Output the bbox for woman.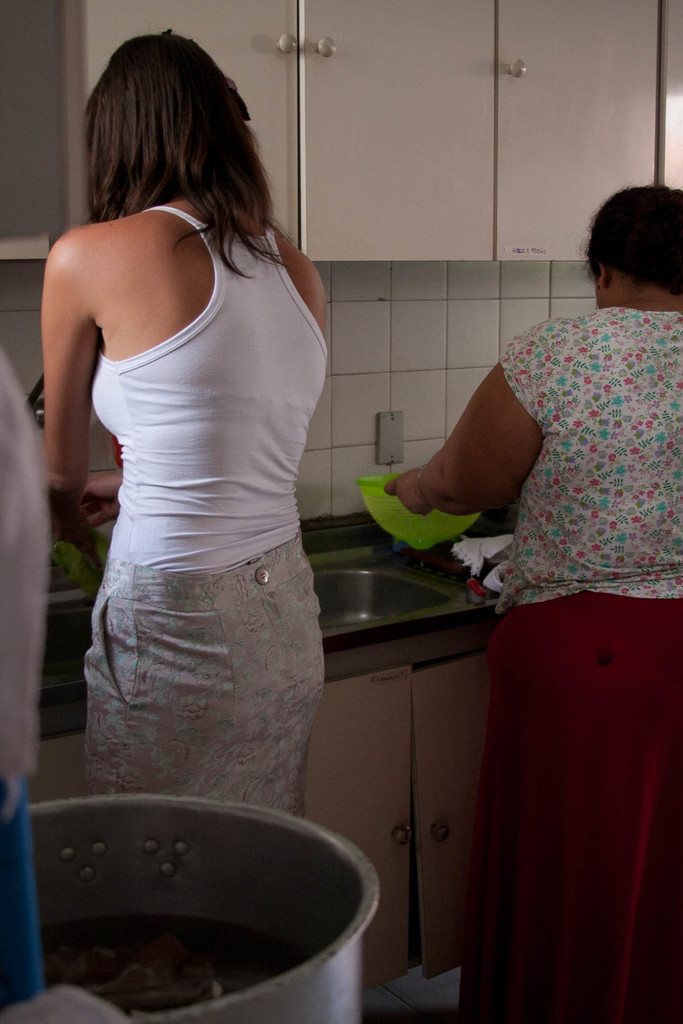
crop(380, 186, 682, 1023).
